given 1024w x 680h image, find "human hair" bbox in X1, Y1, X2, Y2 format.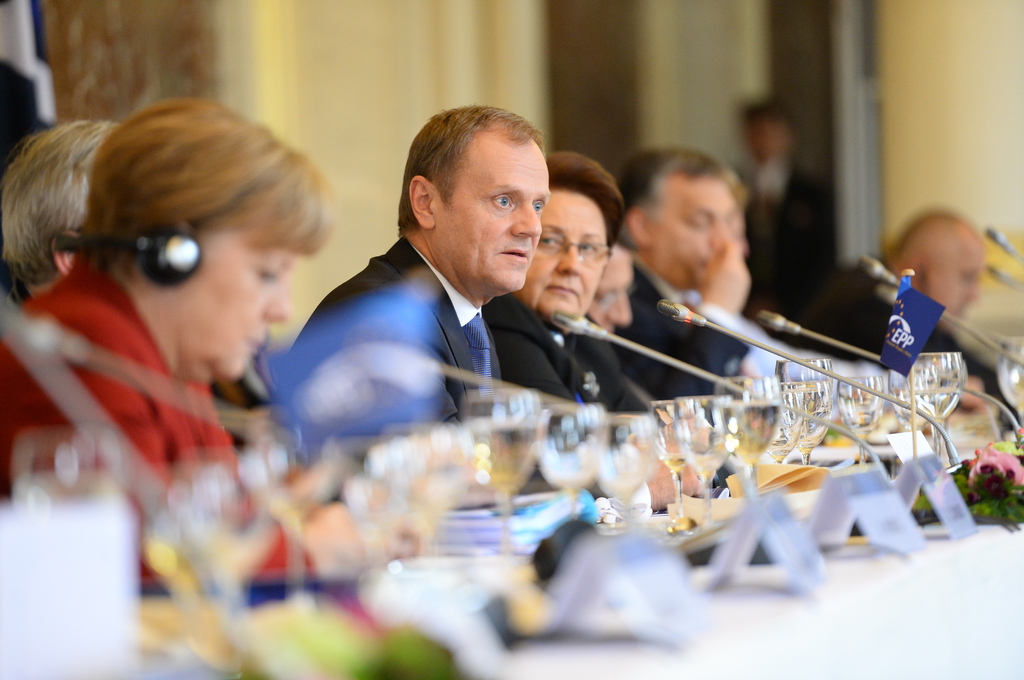
545, 150, 627, 279.
